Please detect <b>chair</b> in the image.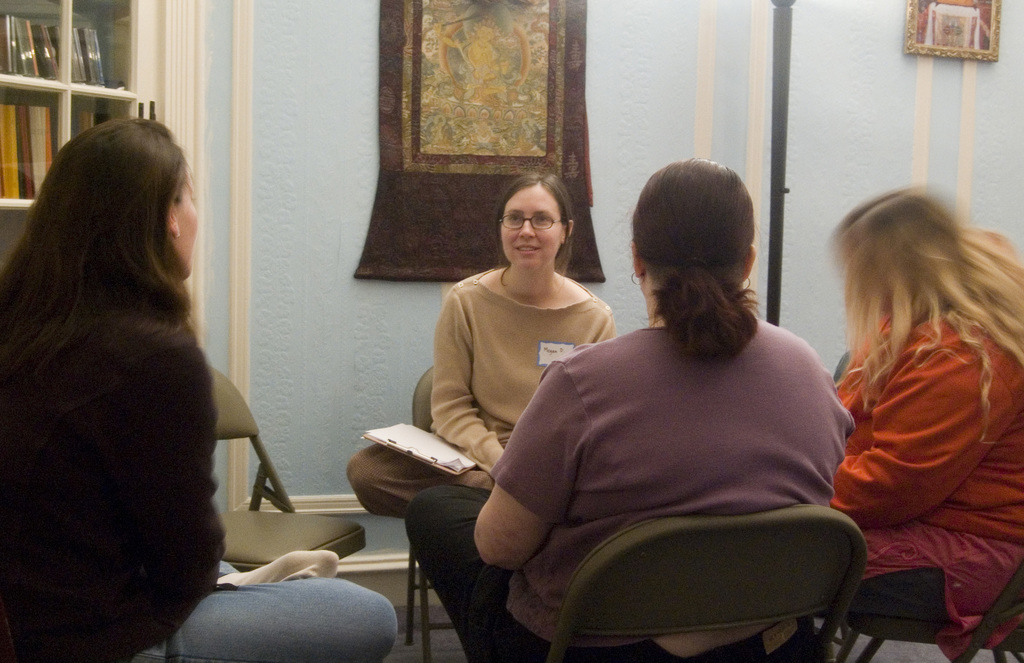
l=399, t=363, r=462, b=661.
